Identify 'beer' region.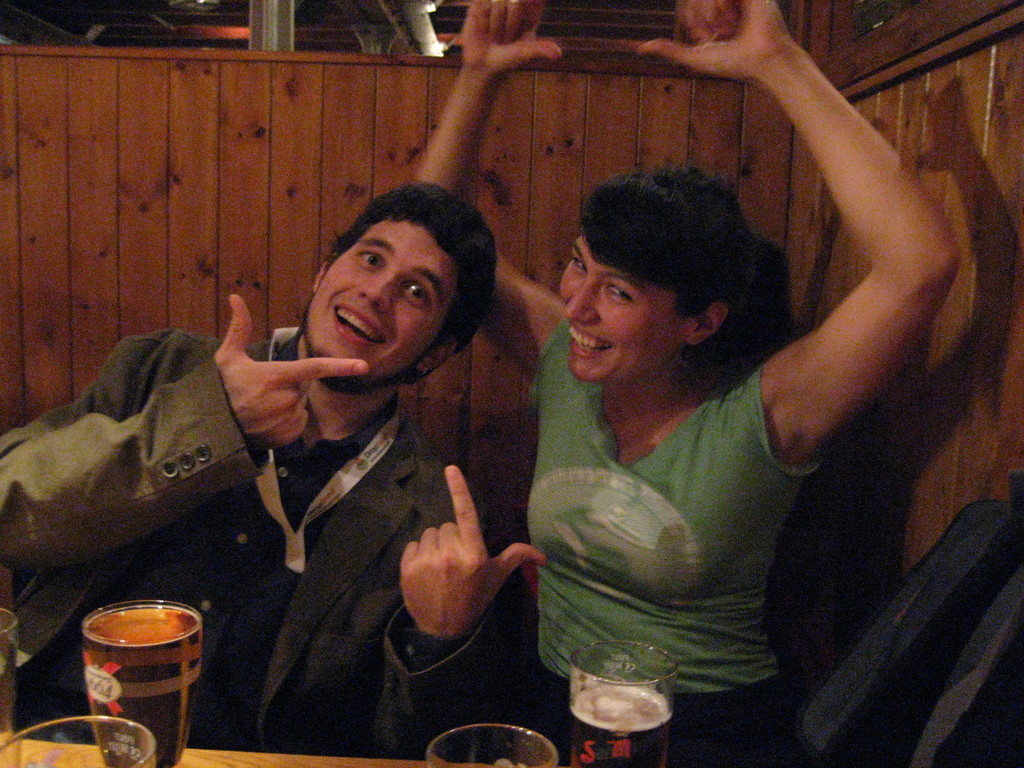
Region: bbox=(568, 682, 671, 767).
